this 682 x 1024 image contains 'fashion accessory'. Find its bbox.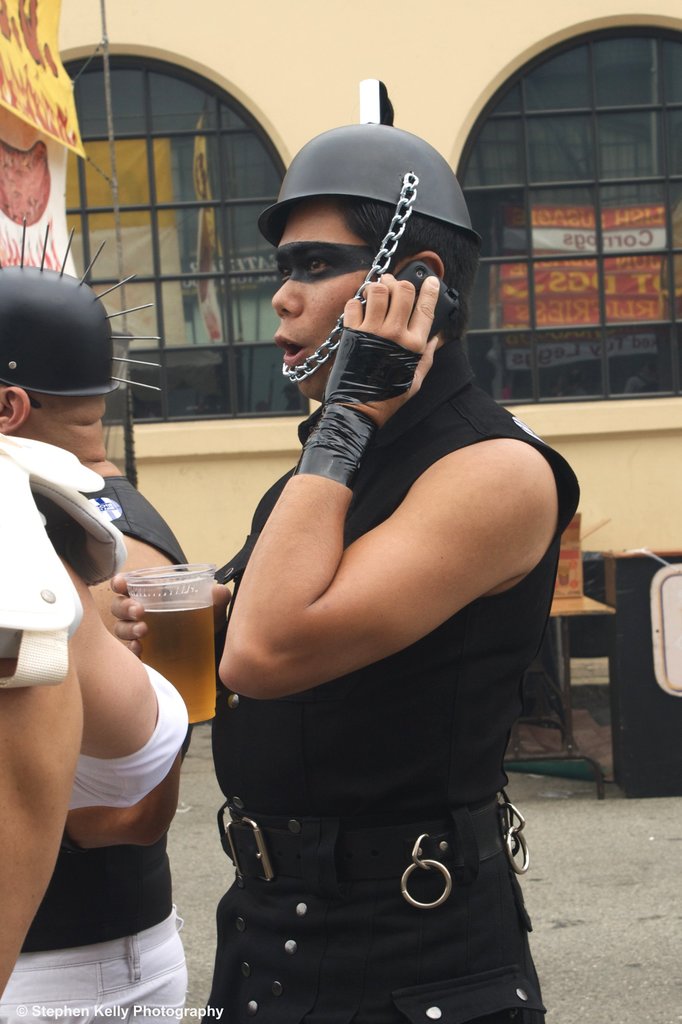
detection(319, 321, 422, 404).
